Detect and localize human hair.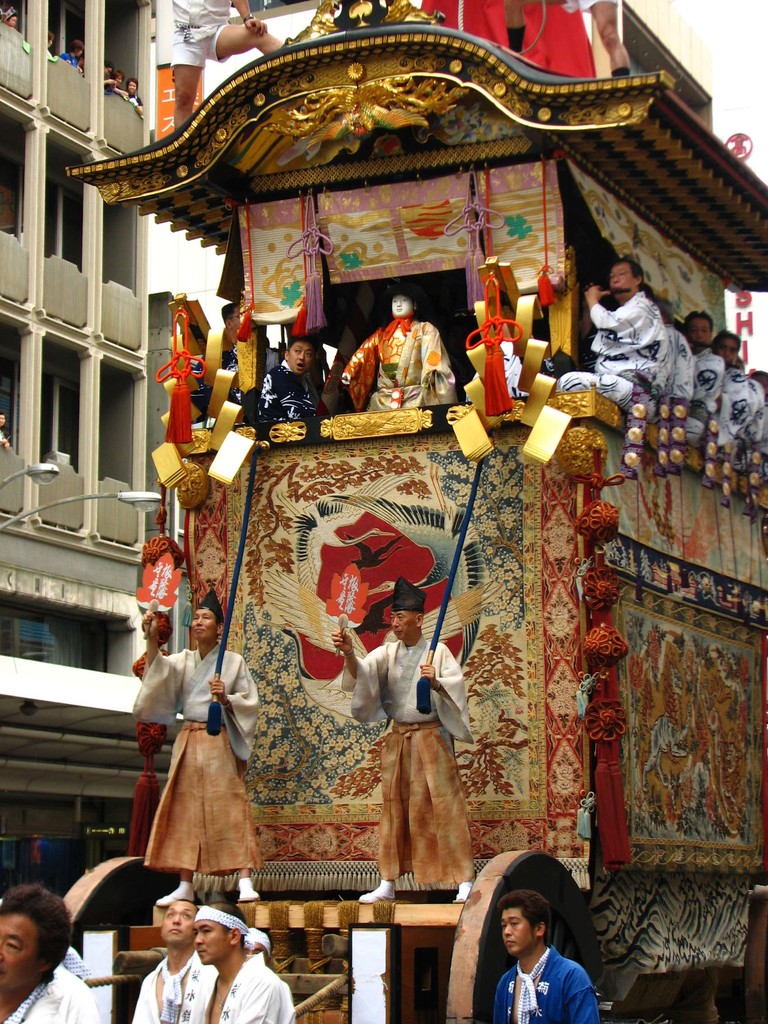
Localized at Rect(710, 326, 740, 356).
